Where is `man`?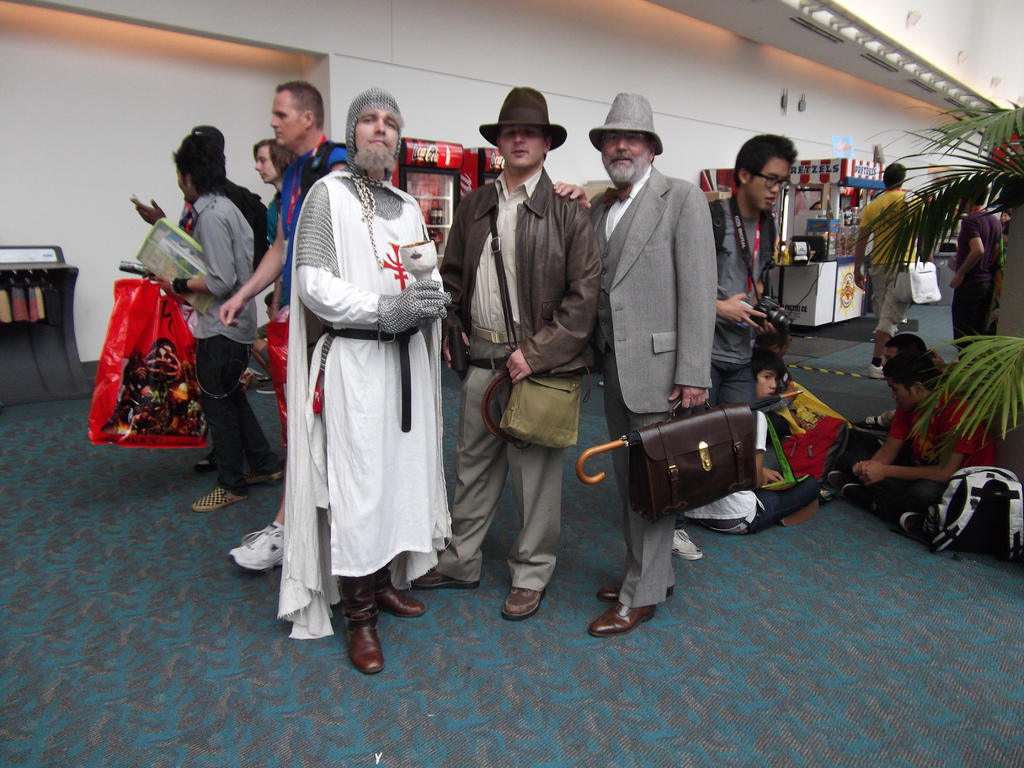
Rect(582, 90, 747, 589).
